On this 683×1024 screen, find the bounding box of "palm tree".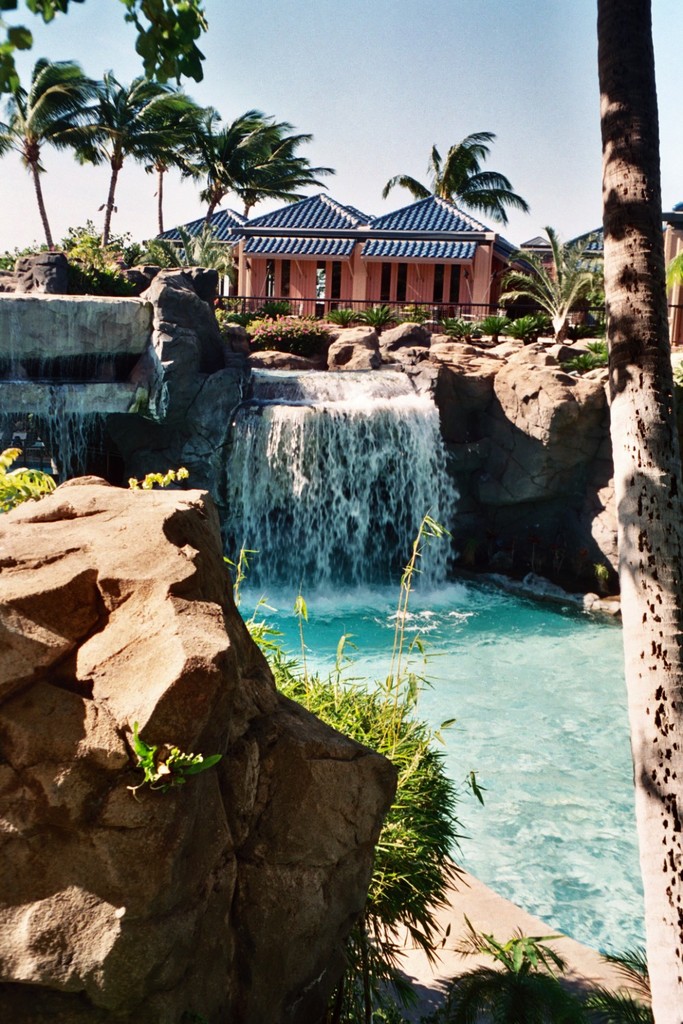
Bounding box: bbox=[382, 127, 527, 223].
